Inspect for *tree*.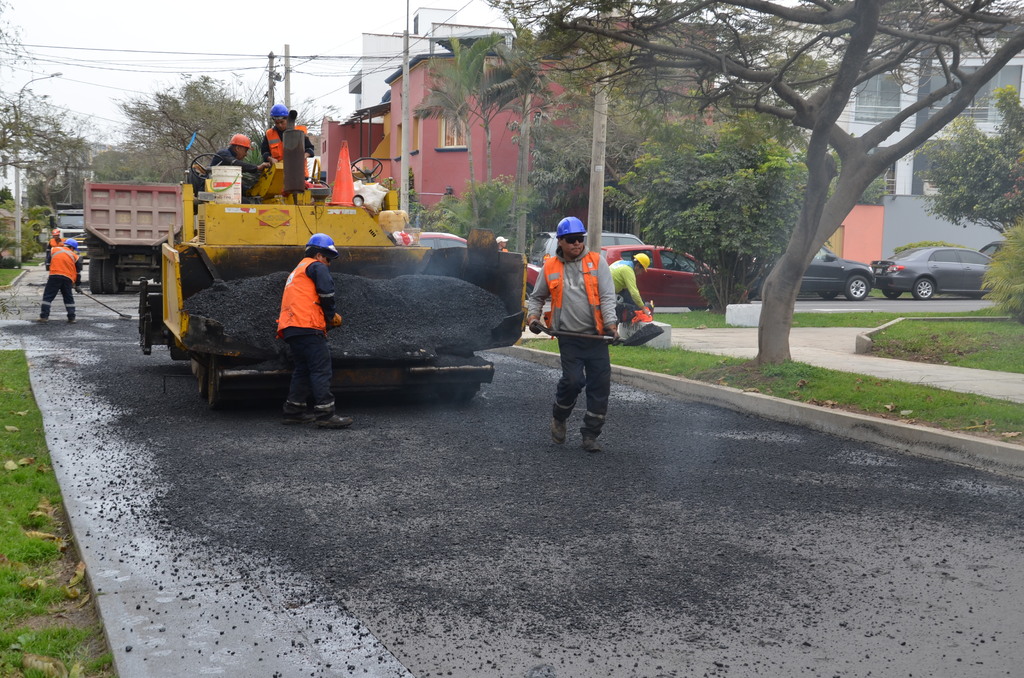
Inspection: <region>415, 29, 547, 229</region>.
